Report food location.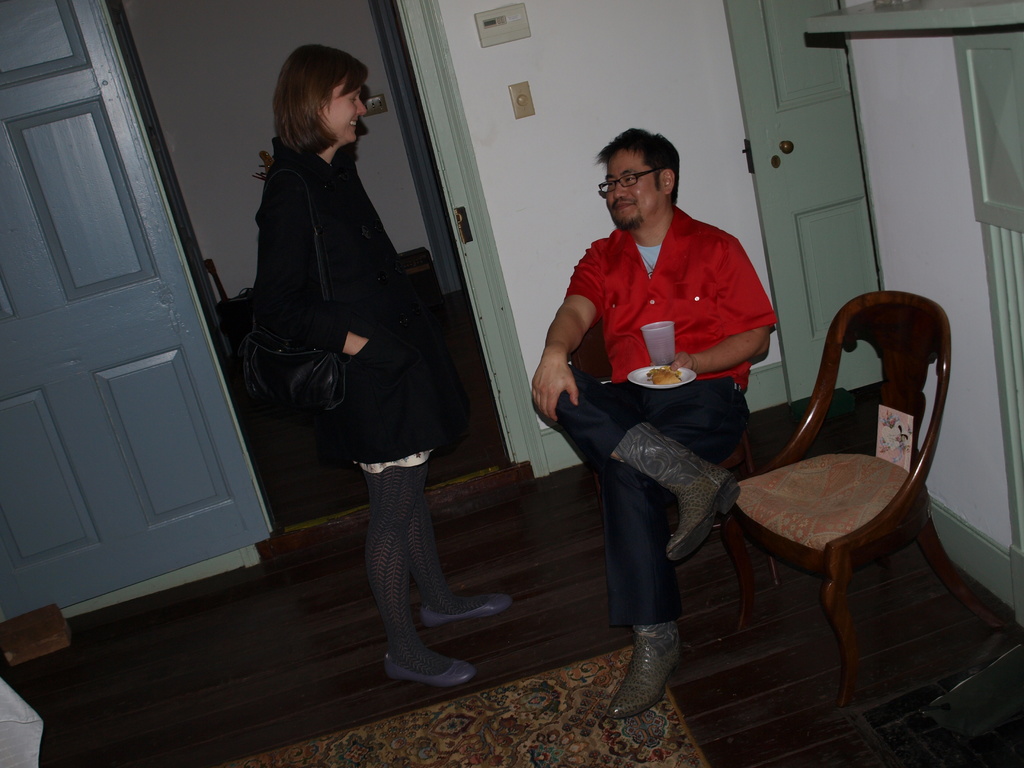
Report: BBox(646, 365, 686, 383).
